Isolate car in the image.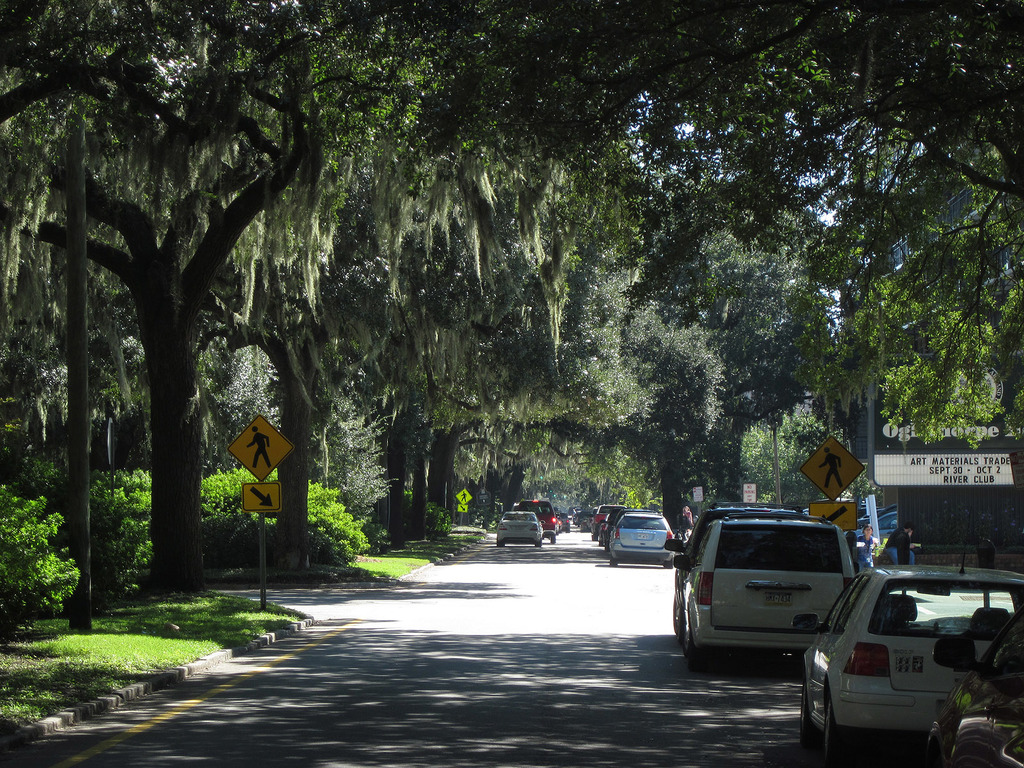
Isolated region: <bbox>497, 509, 547, 554</bbox>.
